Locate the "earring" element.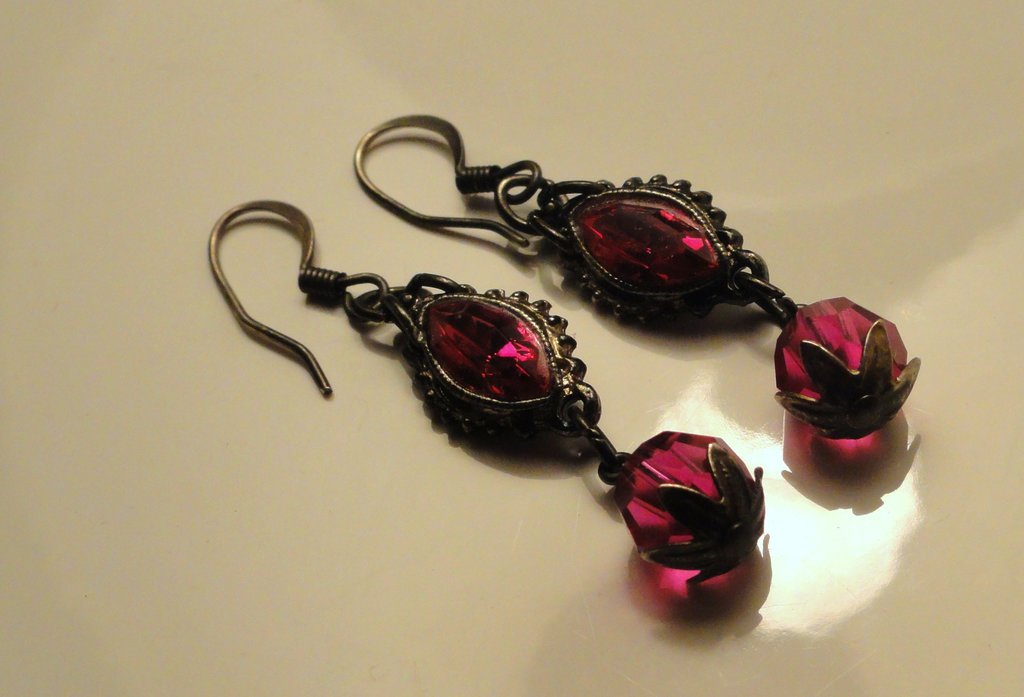
Element bbox: {"left": 348, "top": 108, "right": 927, "bottom": 446}.
